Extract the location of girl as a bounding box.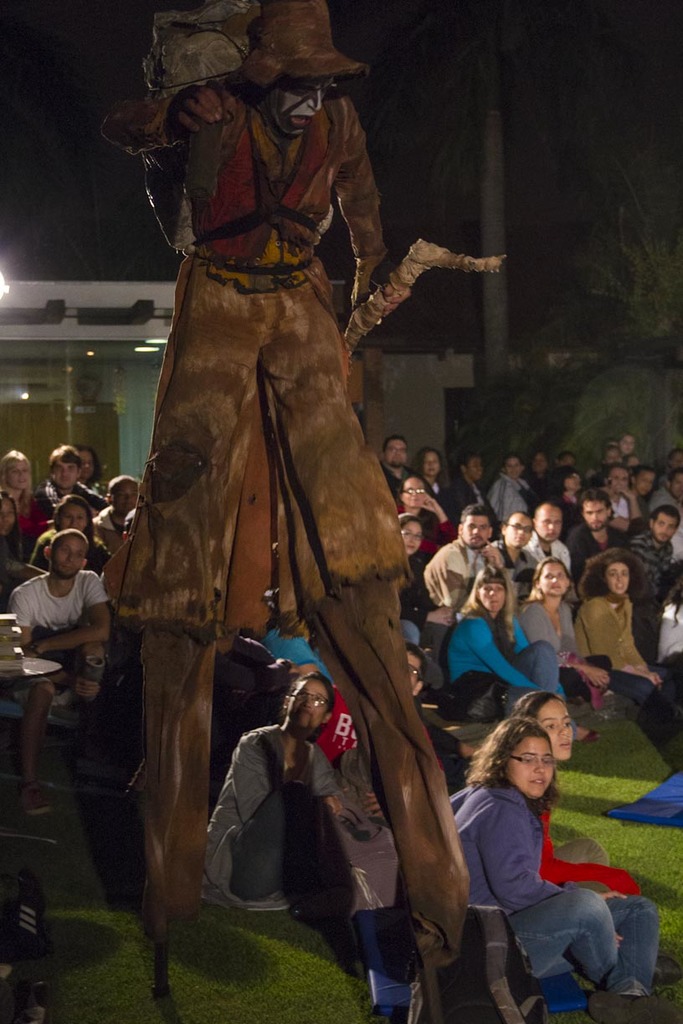
select_region(520, 555, 615, 727).
